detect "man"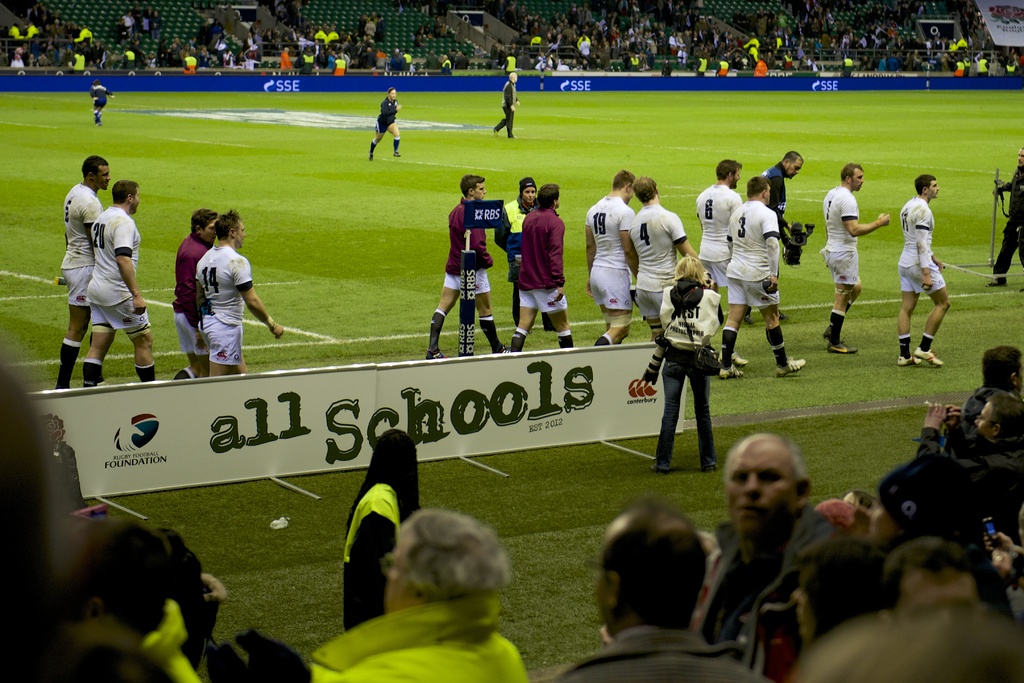
crop(420, 173, 514, 358)
